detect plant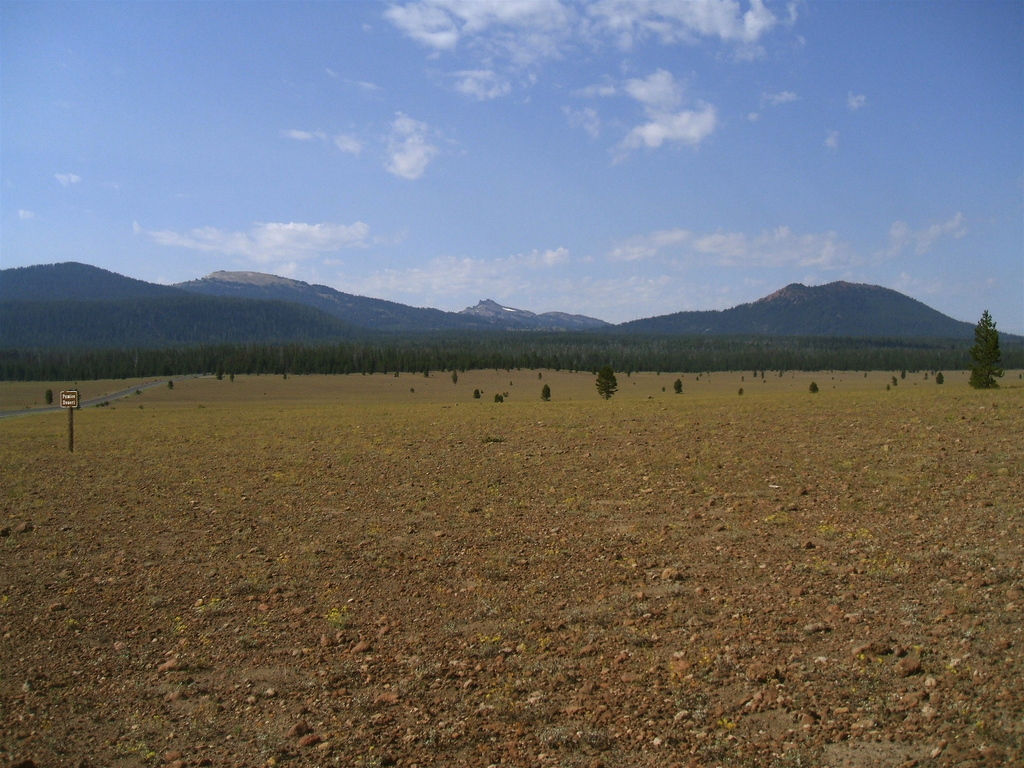
crop(902, 371, 904, 380)
